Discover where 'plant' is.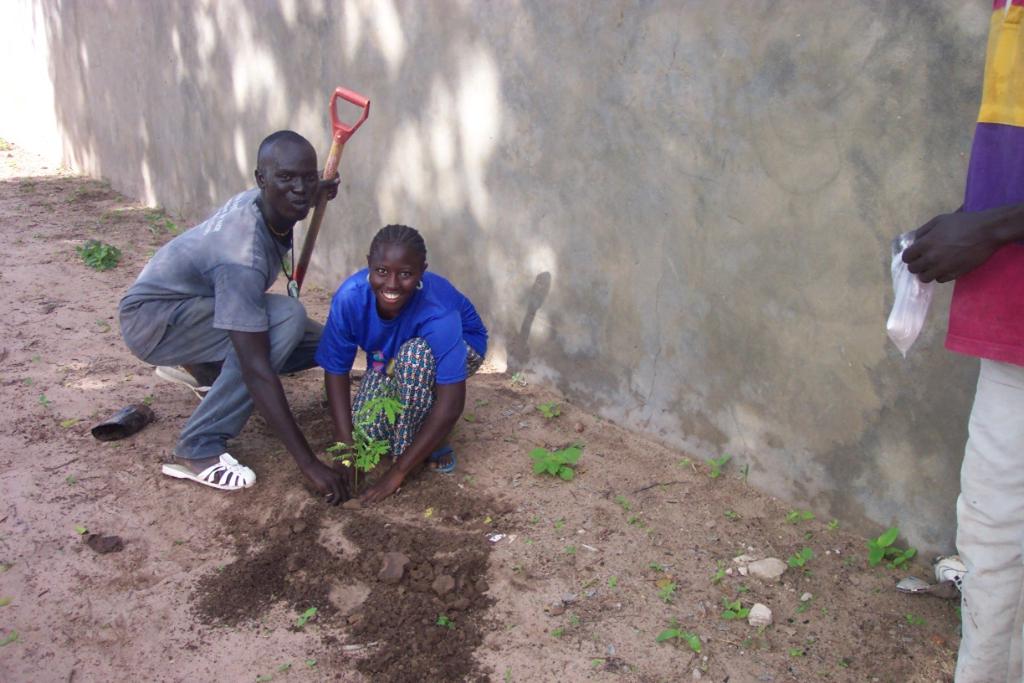
Discovered at [526, 445, 586, 482].
